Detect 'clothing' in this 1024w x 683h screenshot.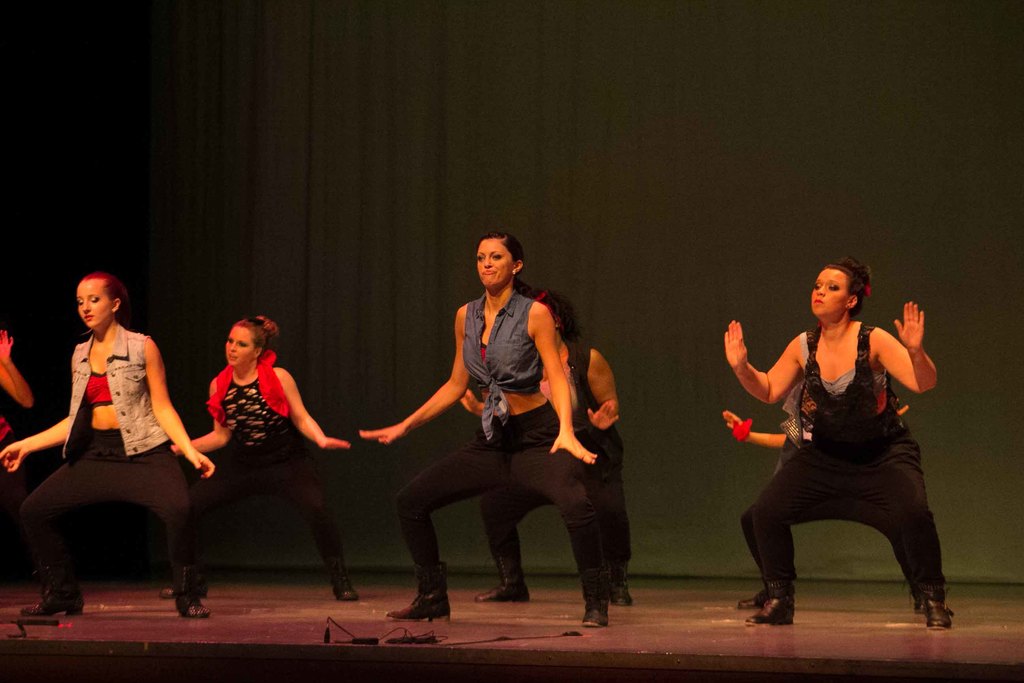
Detection: crop(189, 337, 354, 588).
